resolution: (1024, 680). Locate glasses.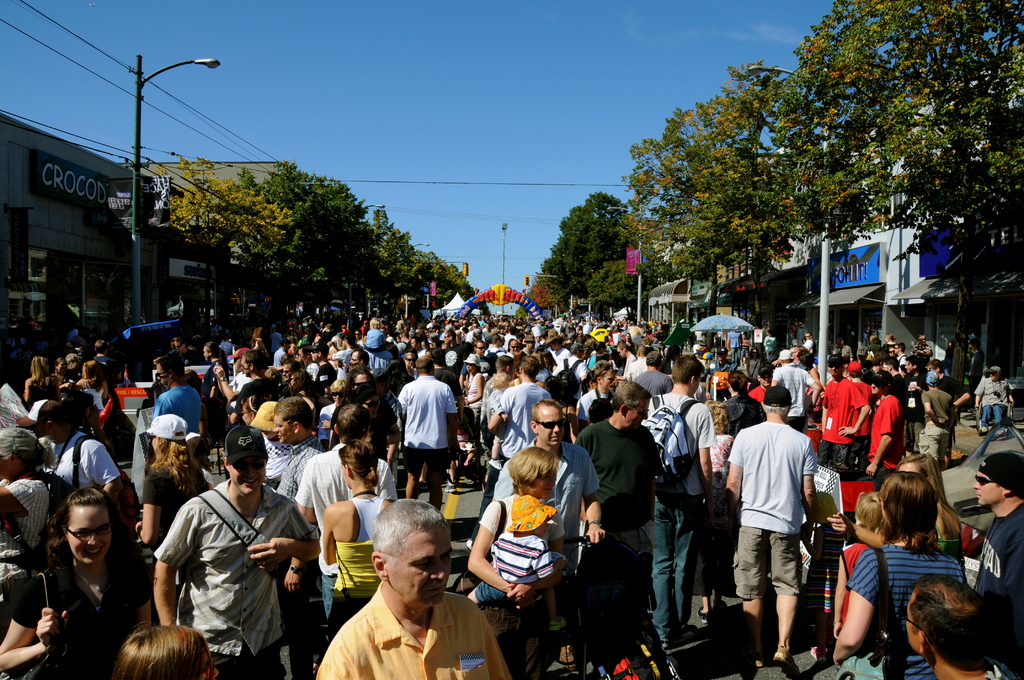
bbox(902, 611, 932, 647).
